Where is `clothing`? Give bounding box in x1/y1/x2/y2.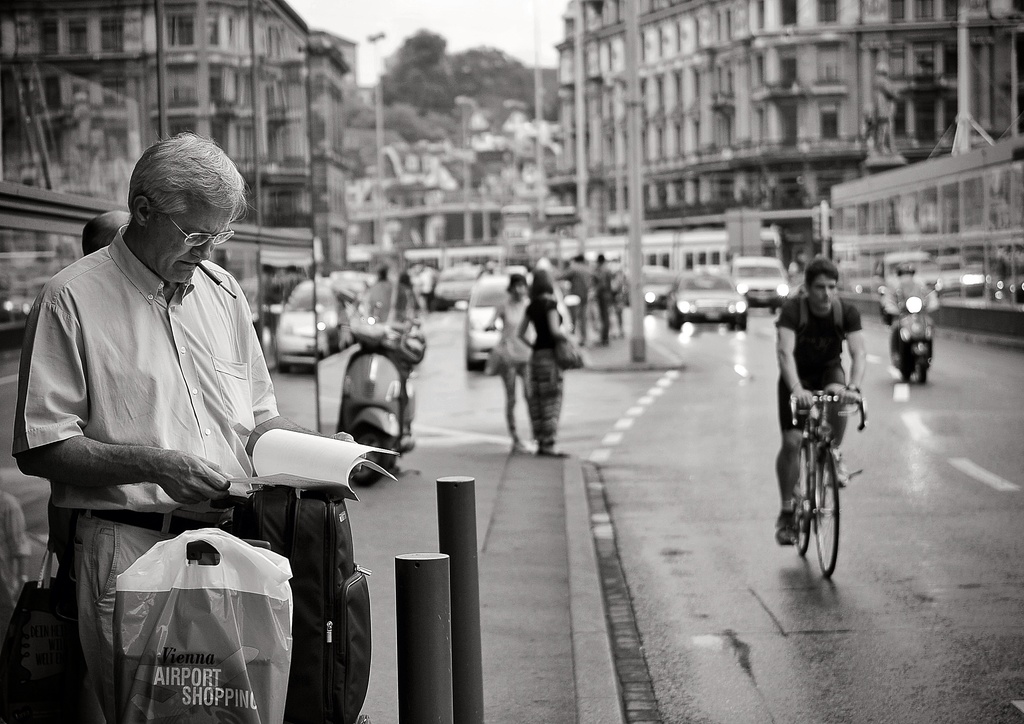
403/285/420/330.
